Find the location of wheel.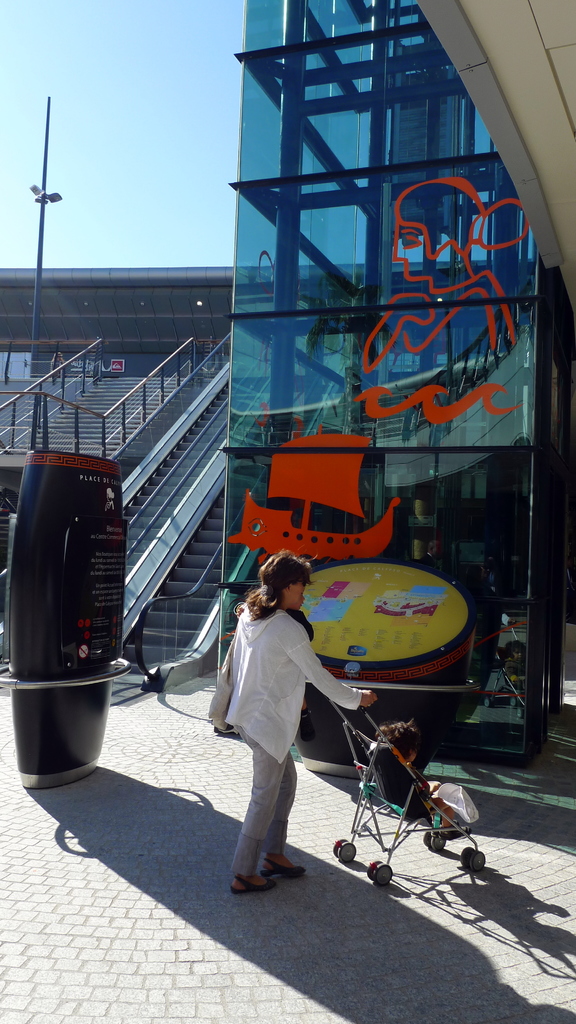
Location: Rect(332, 837, 347, 856).
